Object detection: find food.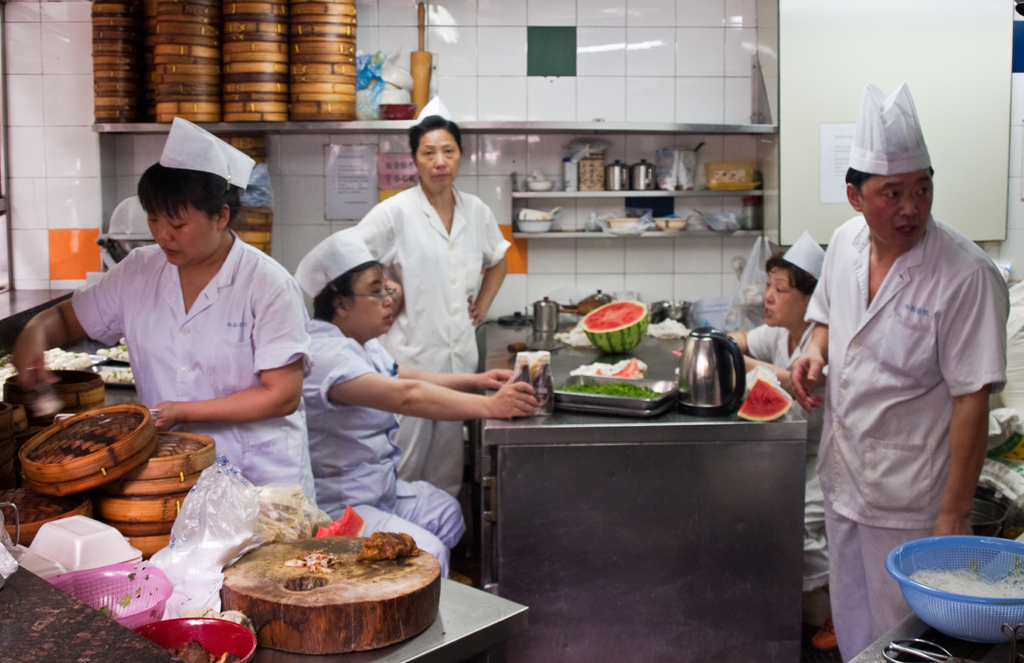
[left=736, top=377, right=791, bottom=422].
